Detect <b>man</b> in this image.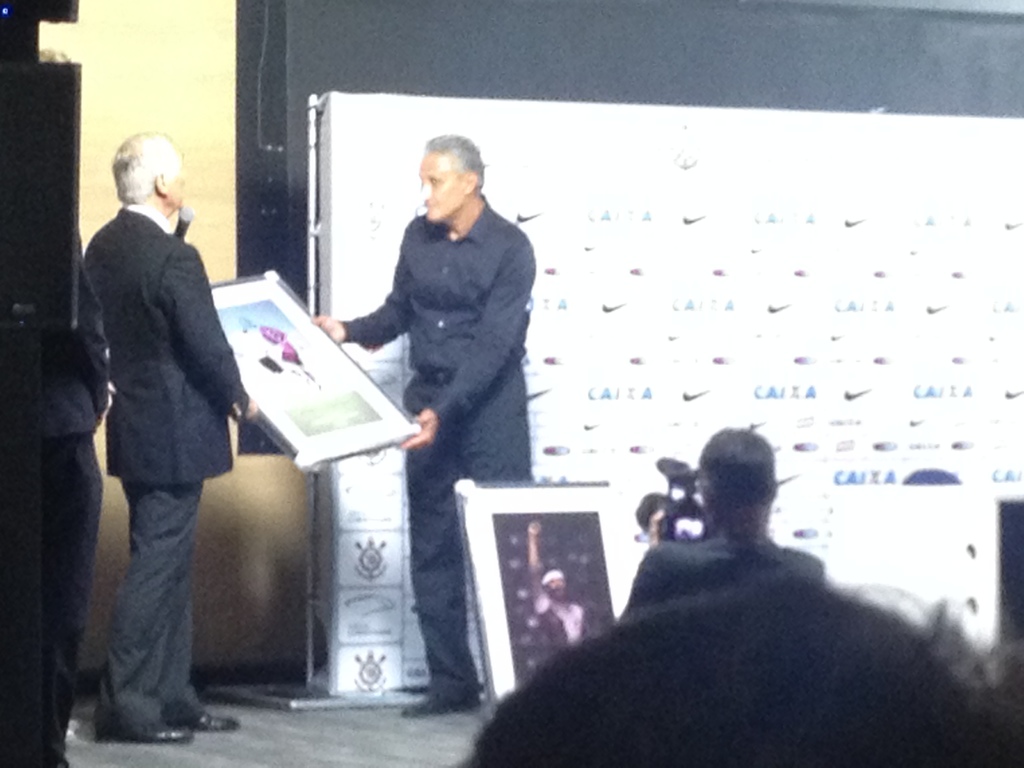
Detection: locate(56, 106, 253, 751).
